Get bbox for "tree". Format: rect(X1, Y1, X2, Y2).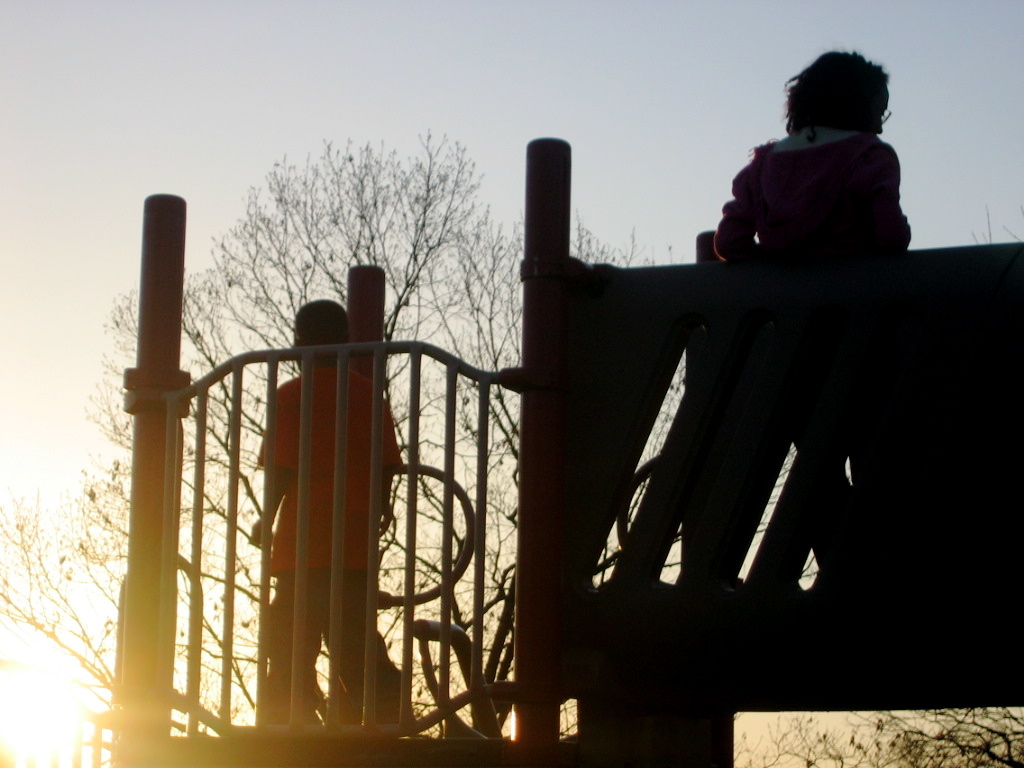
rect(719, 696, 1023, 767).
